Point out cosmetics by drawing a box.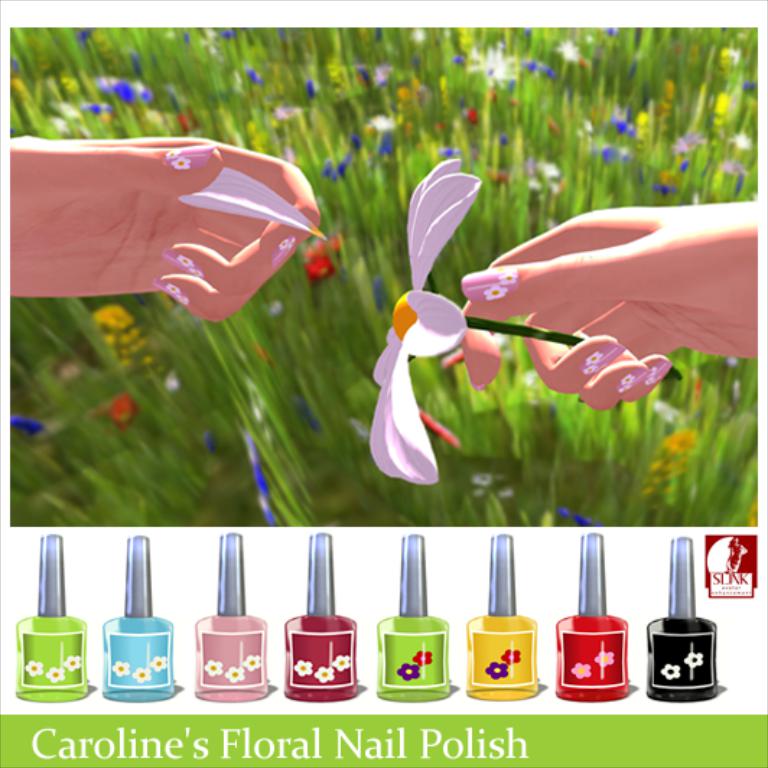
detection(468, 533, 533, 707).
